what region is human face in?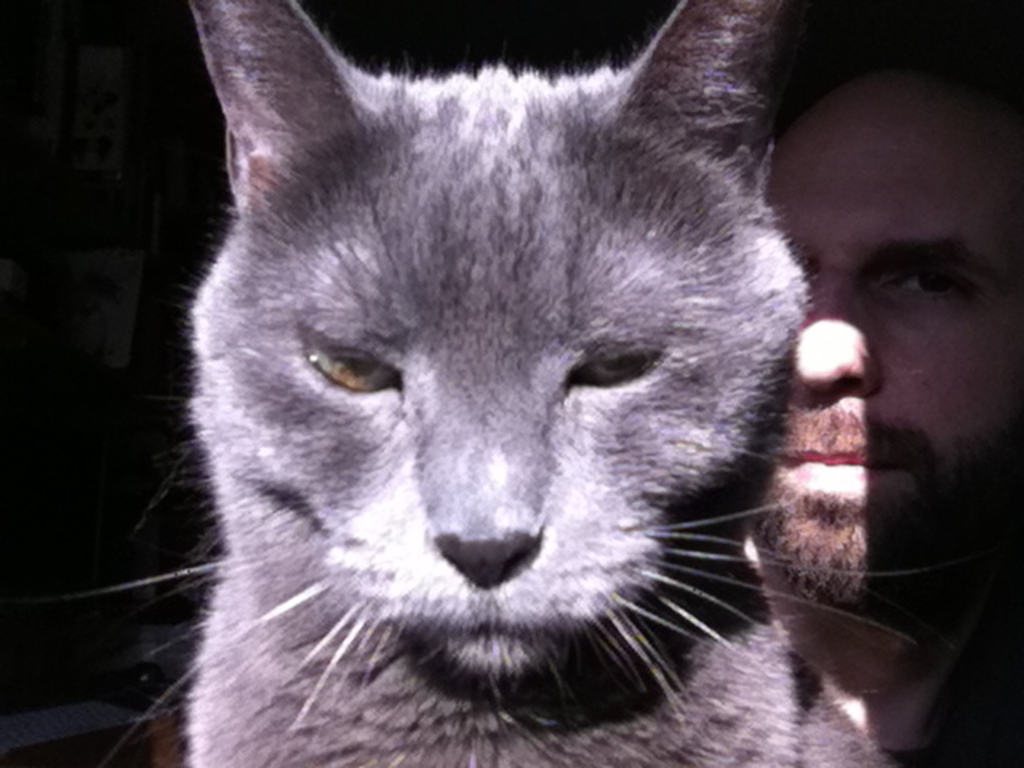
<bbox>746, 70, 1022, 608</bbox>.
